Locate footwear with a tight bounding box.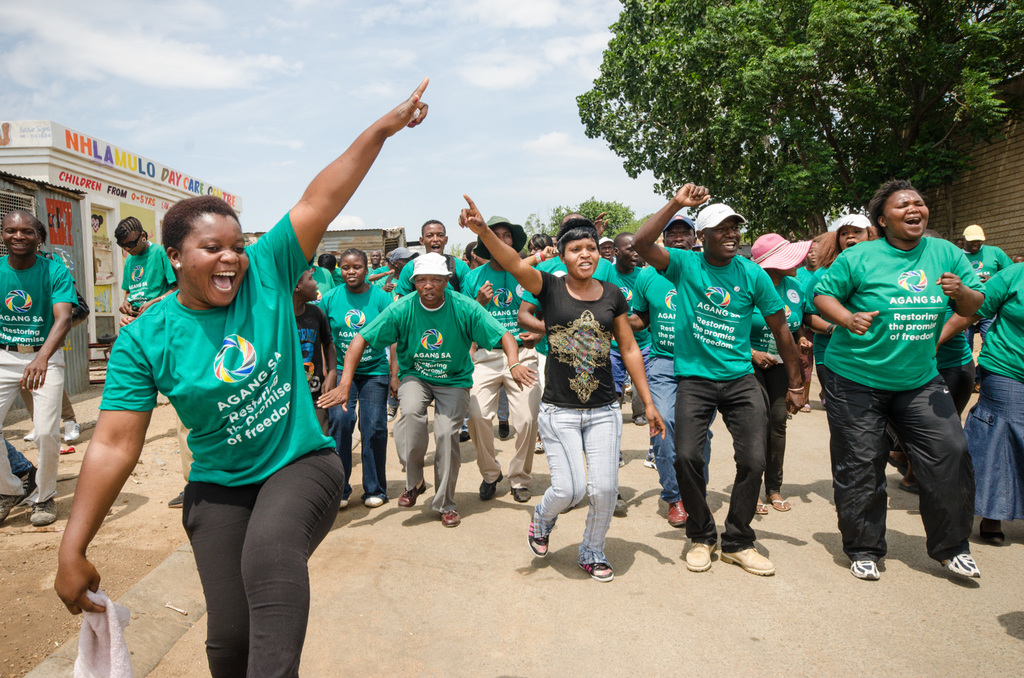
box(14, 466, 38, 506).
